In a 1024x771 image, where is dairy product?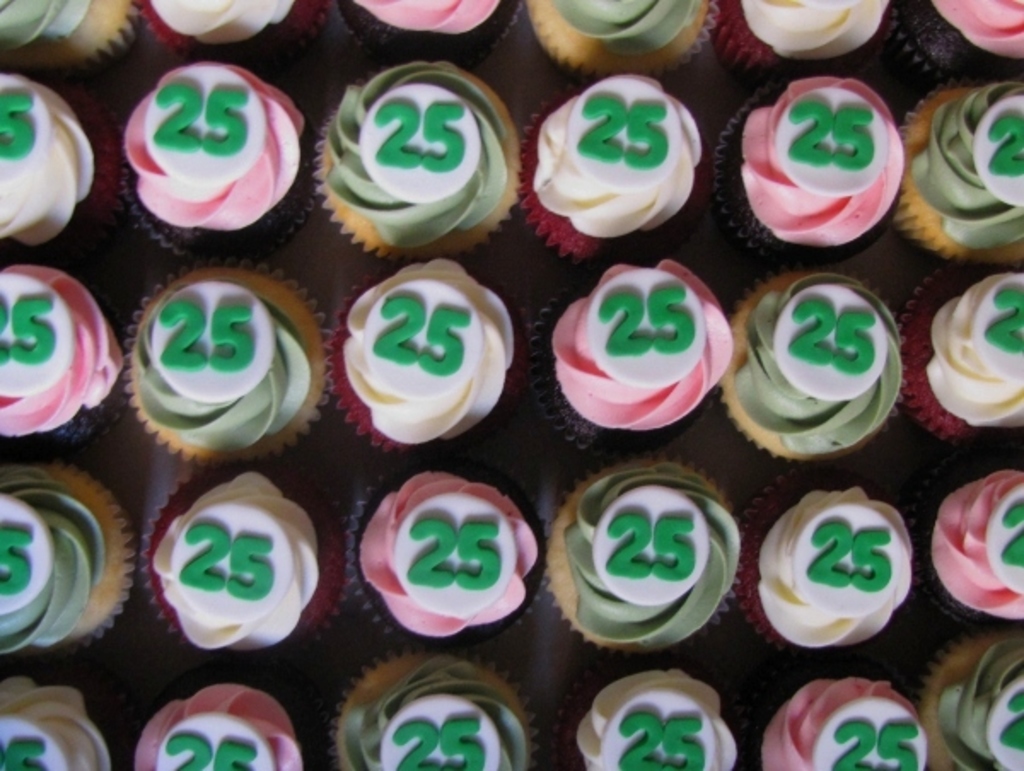
[0, 466, 106, 662].
